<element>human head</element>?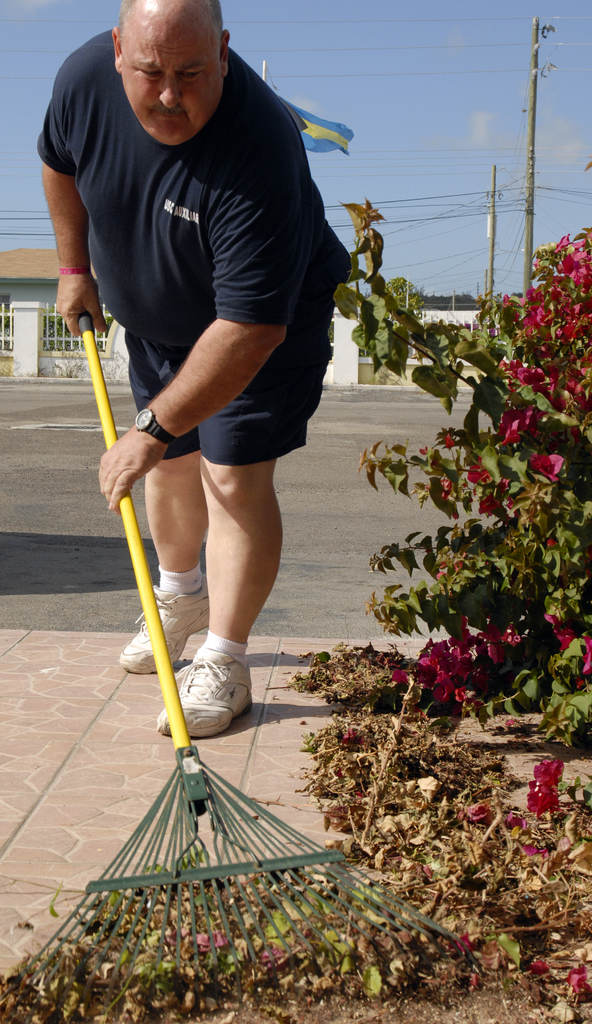
[x1=106, y1=7, x2=223, y2=125]
